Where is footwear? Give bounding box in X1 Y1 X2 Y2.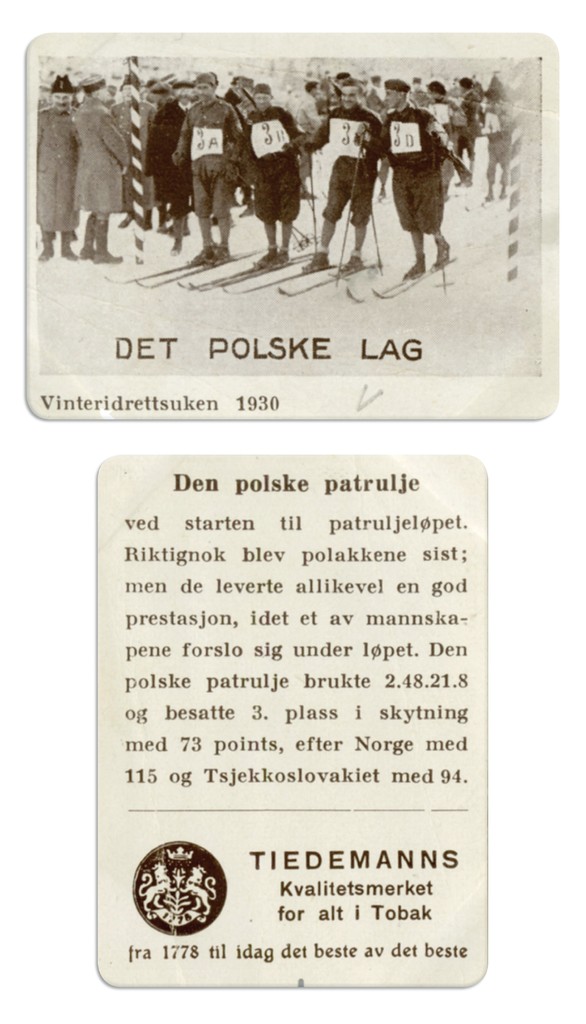
188 245 217 263.
